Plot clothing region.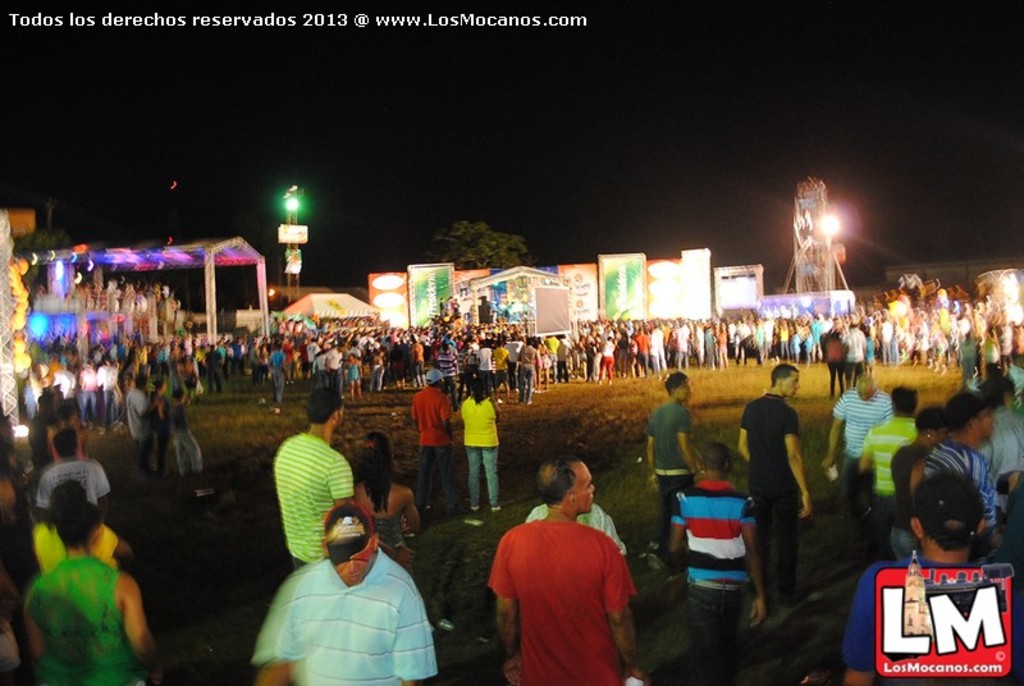
Plotted at x1=24 y1=554 x2=145 y2=677.
